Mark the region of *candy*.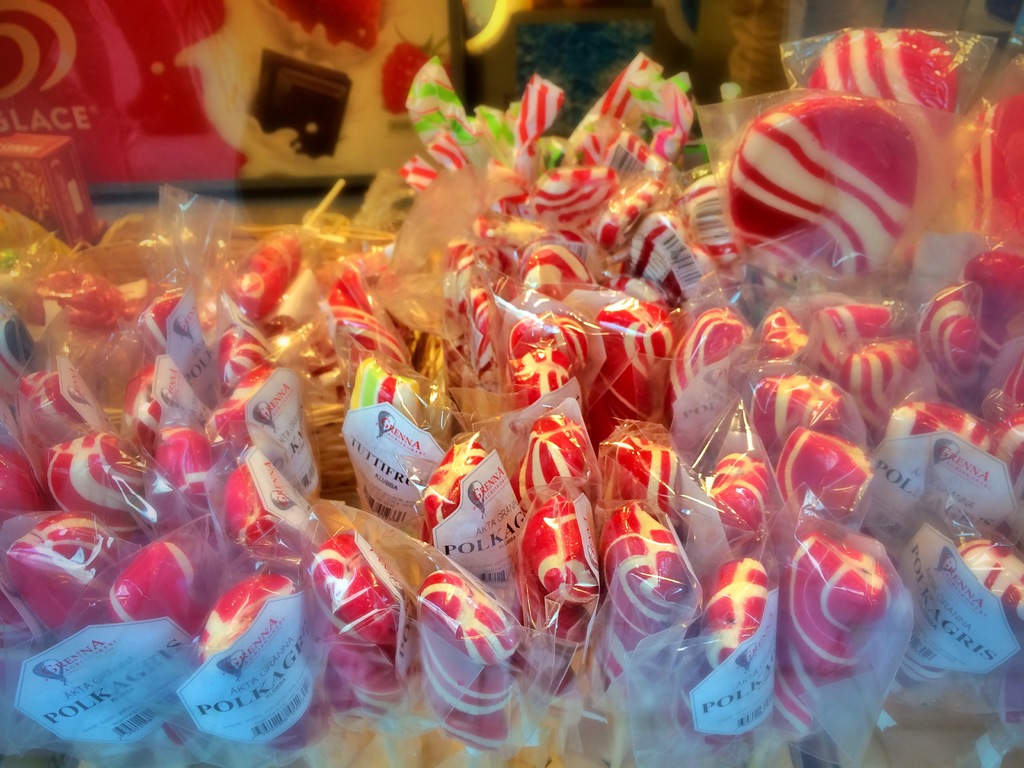
Region: Rect(0, 24, 1023, 767).
